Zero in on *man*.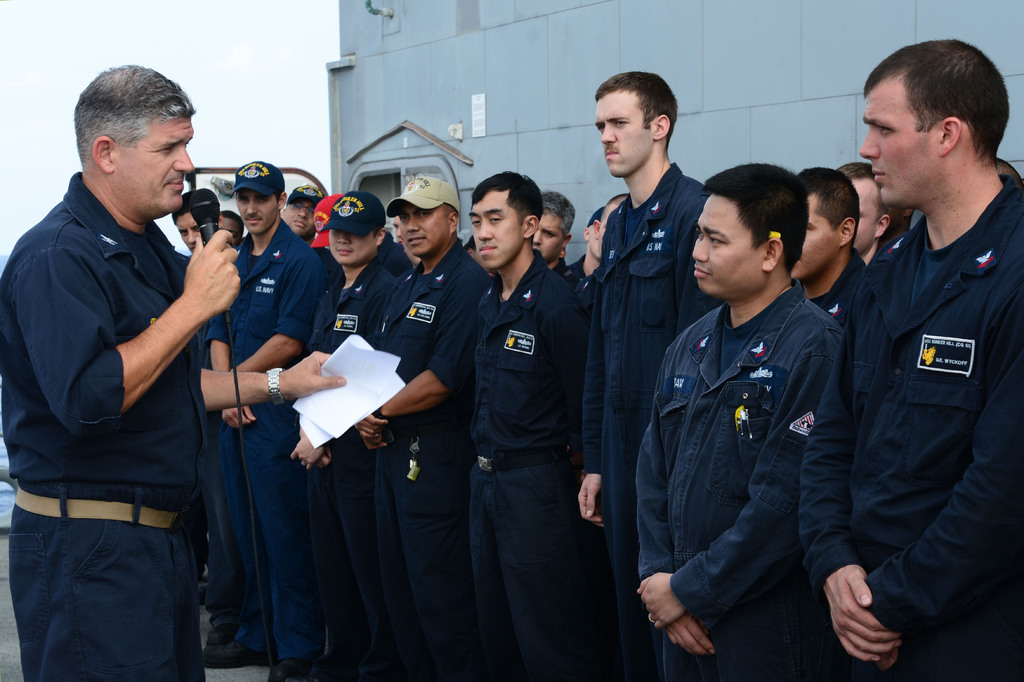
Zeroed in: x1=15, y1=38, x2=255, y2=681.
